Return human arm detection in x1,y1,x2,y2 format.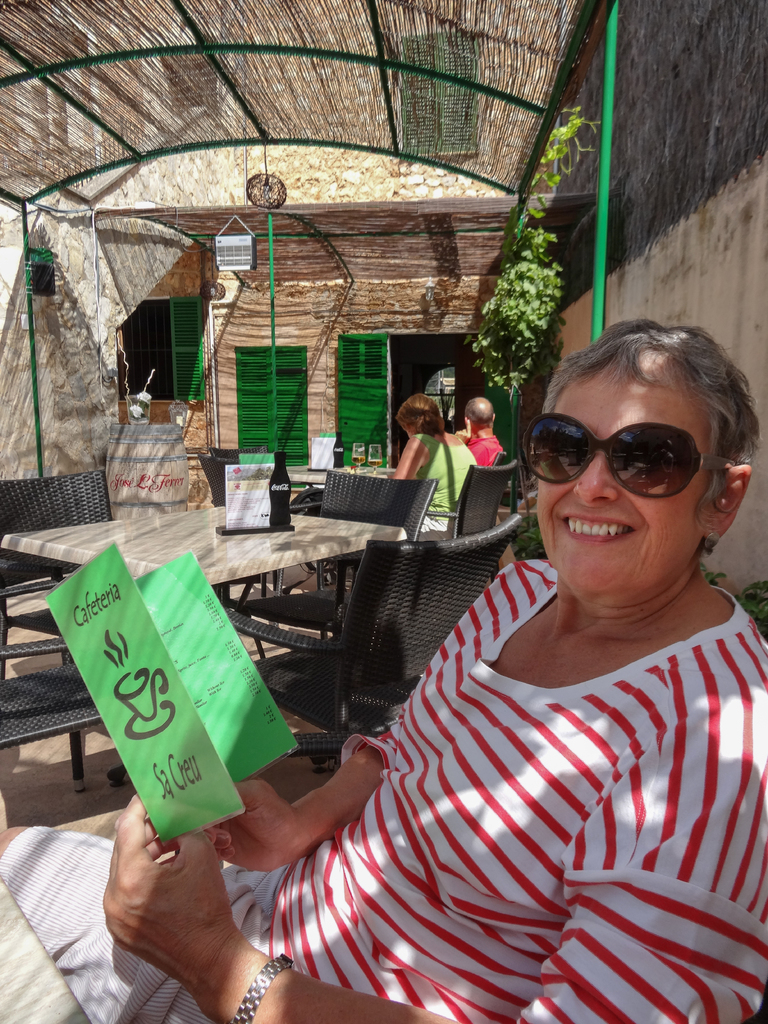
391,426,426,500.
